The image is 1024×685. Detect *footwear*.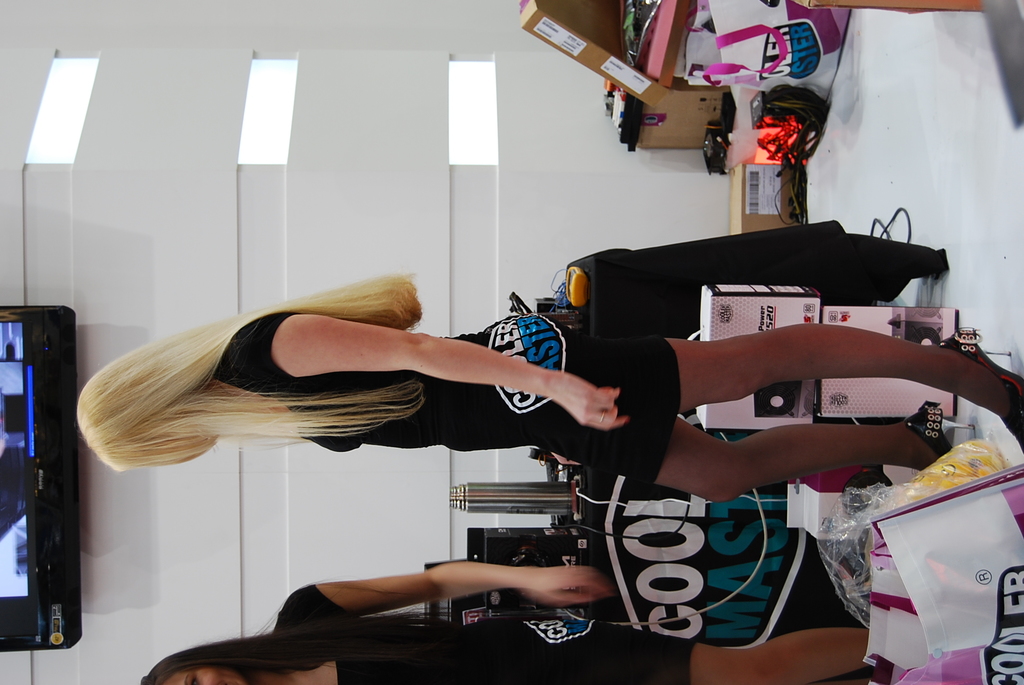
Detection: [939, 325, 1023, 452].
